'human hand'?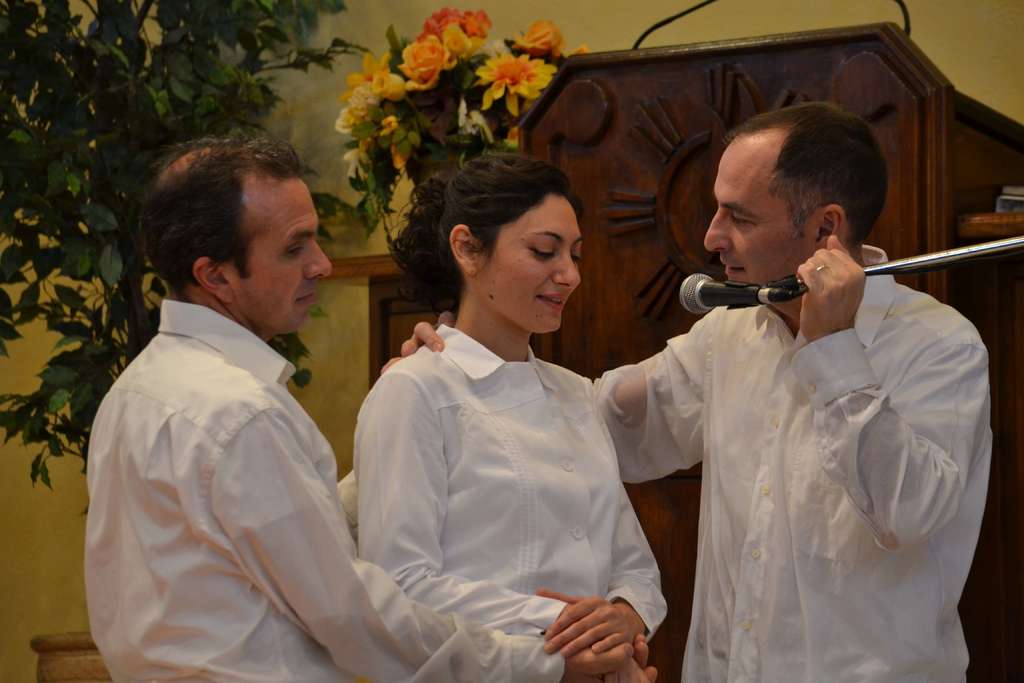
l=794, t=234, r=867, b=344
